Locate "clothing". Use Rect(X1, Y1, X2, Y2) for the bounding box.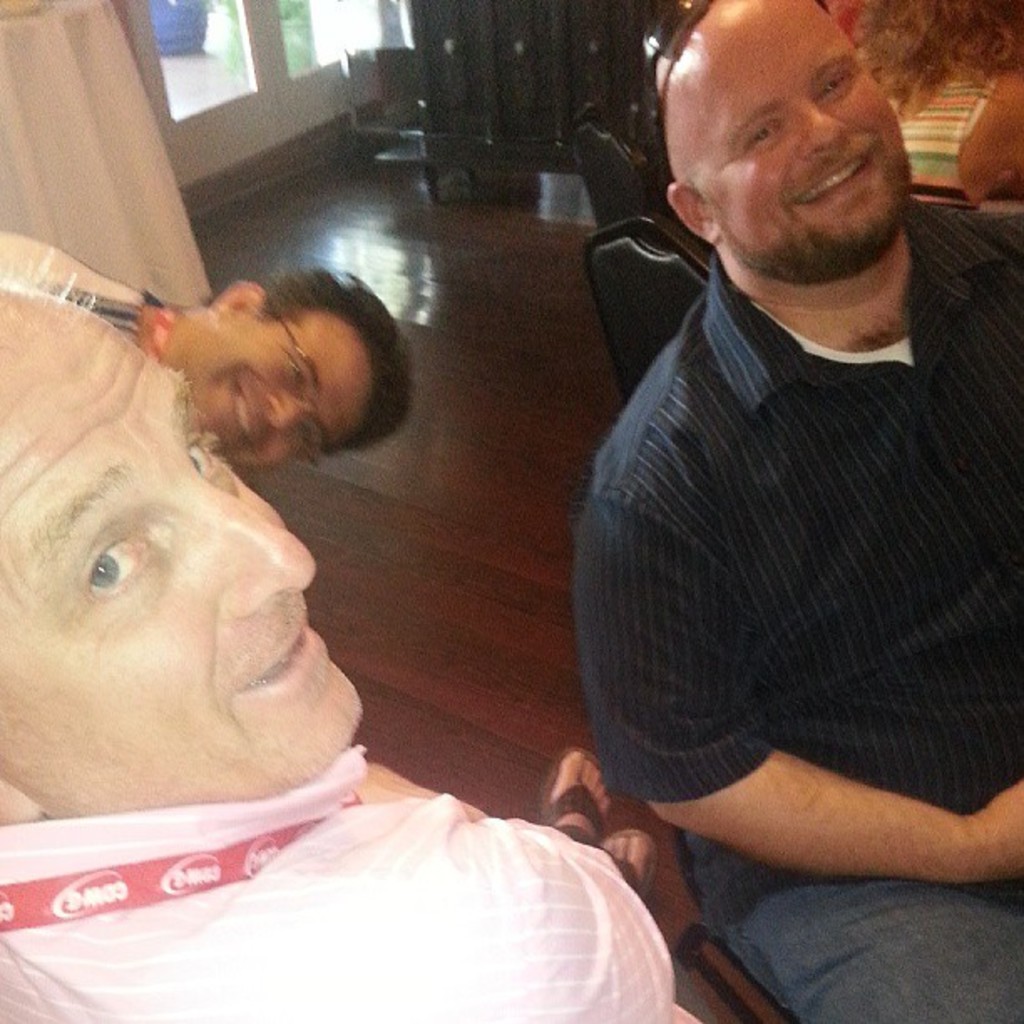
Rect(566, 187, 1022, 1022).
